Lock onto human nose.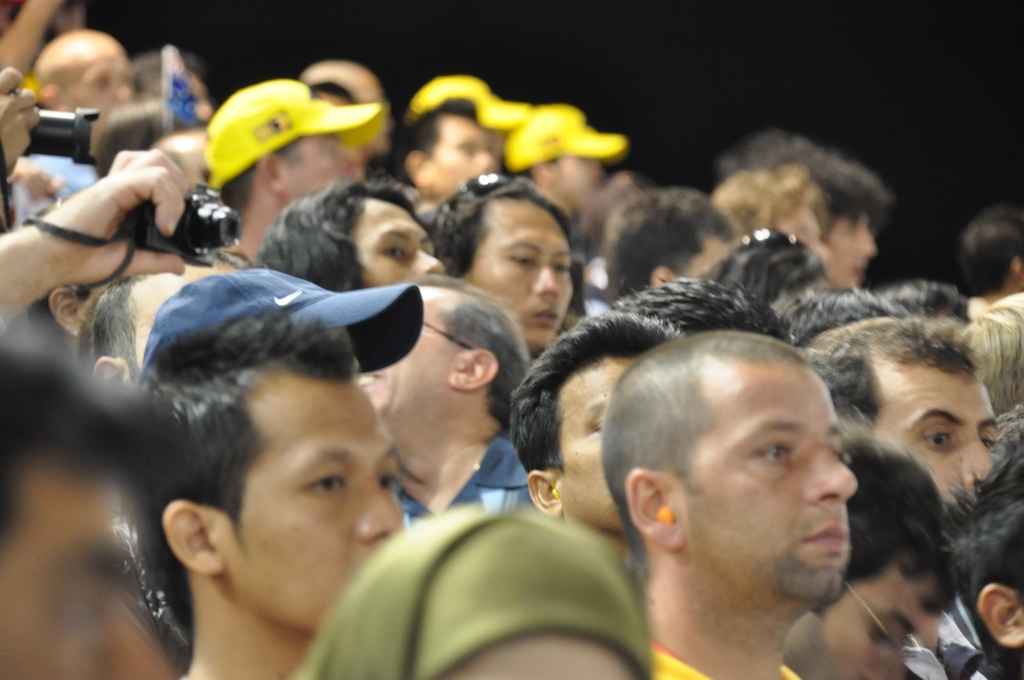
Locked: pyautogui.locateOnScreen(858, 231, 874, 260).
